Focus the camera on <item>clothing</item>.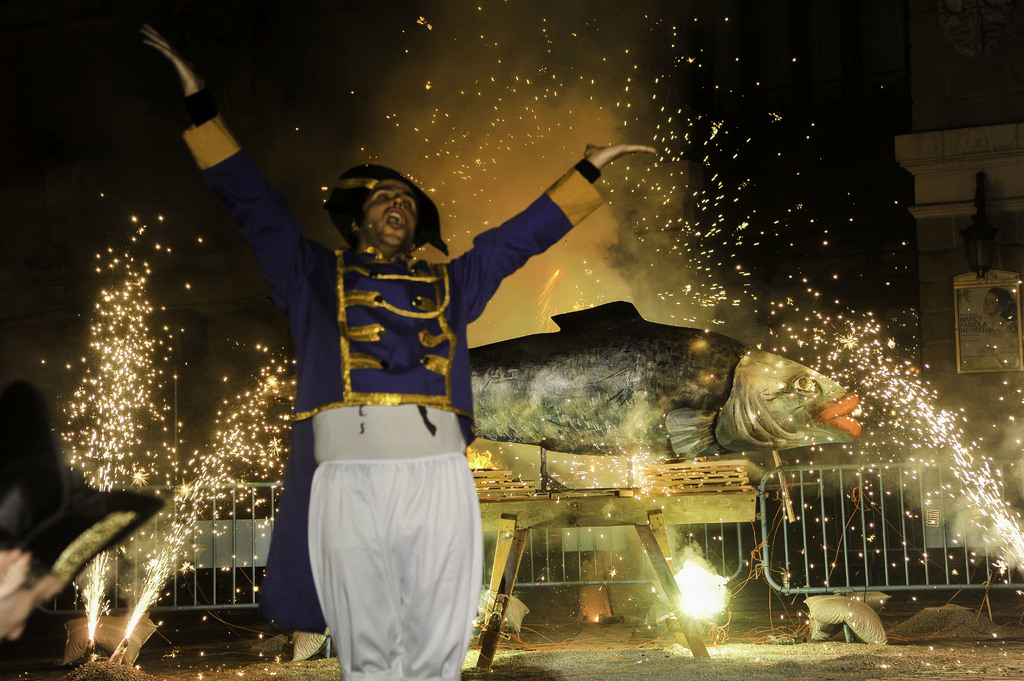
Focus region: [left=174, top=87, right=615, bottom=680].
